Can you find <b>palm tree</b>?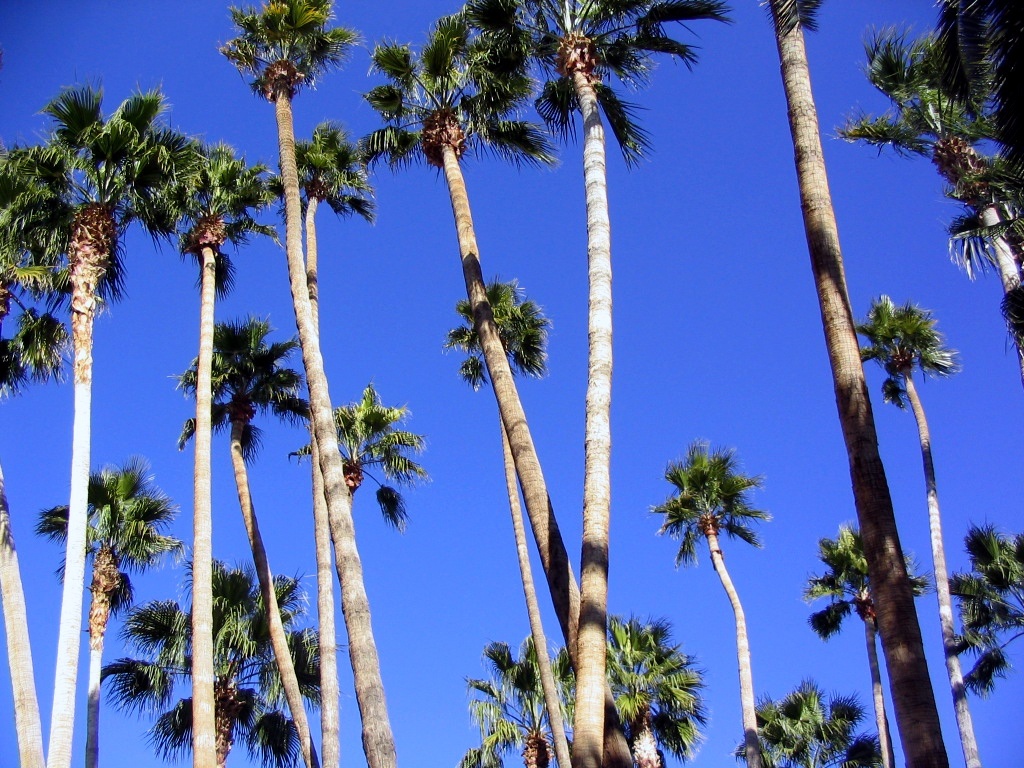
Yes, bounding box: l=433, t=278, r=565, b=757.
